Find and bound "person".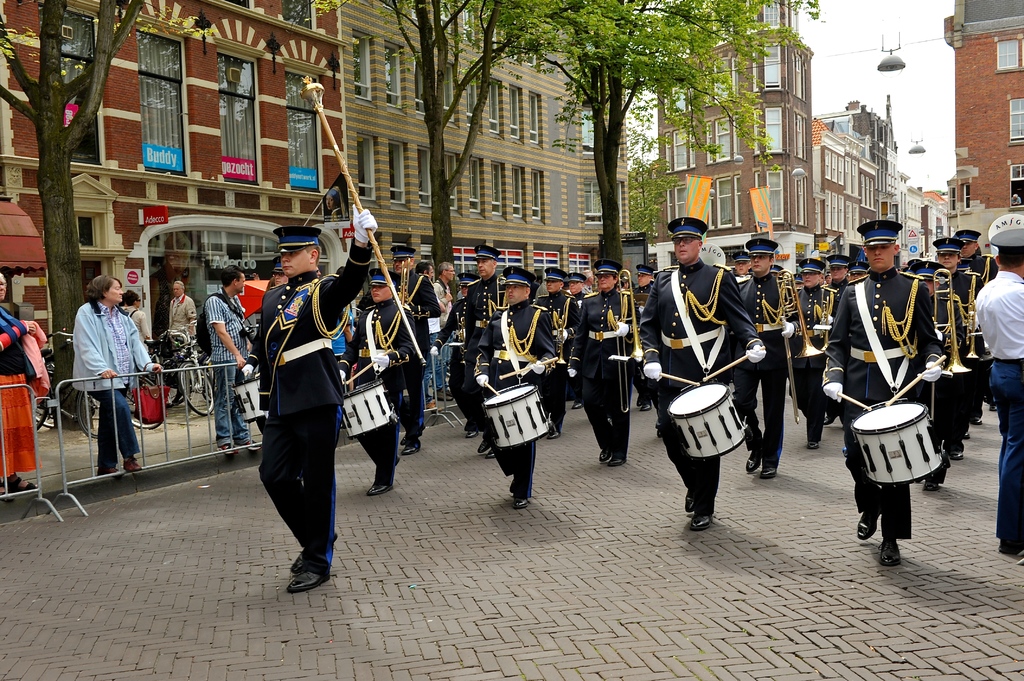
Bound: box=[1012, 191, 1021, 207].
